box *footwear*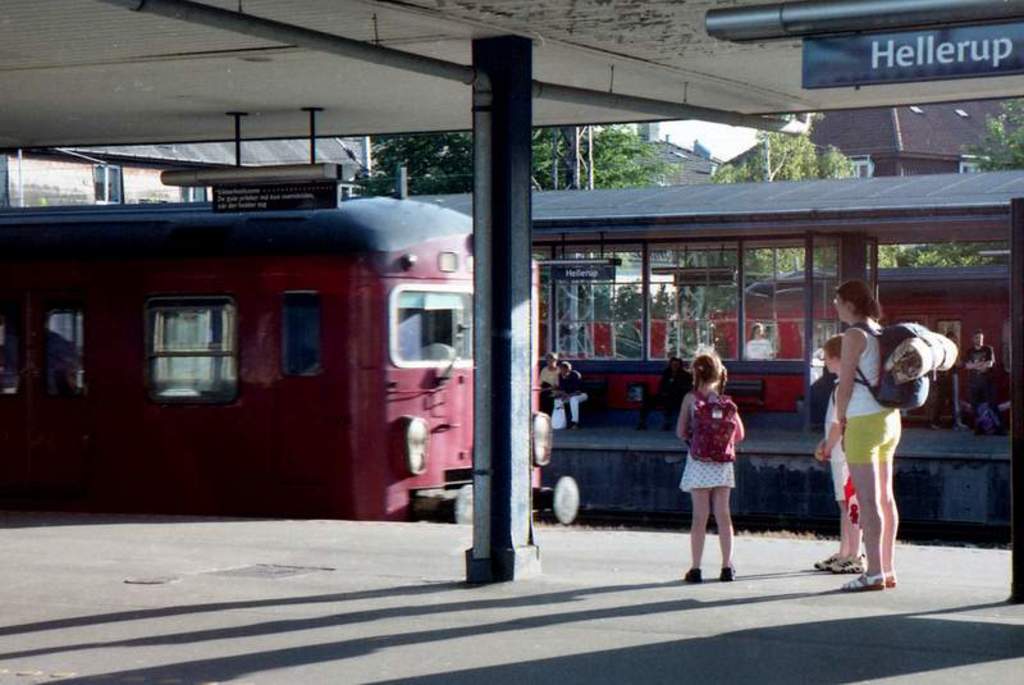
Rect(684, 566, 703, 584)
